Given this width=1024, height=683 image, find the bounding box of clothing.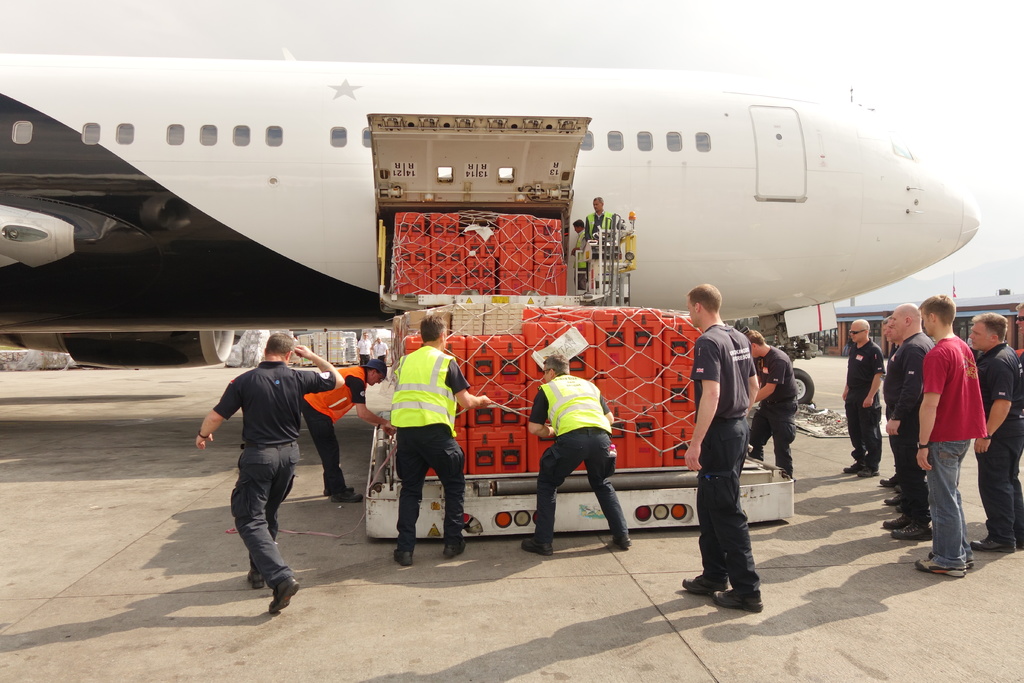
locate(694, 317, 754, 601).
